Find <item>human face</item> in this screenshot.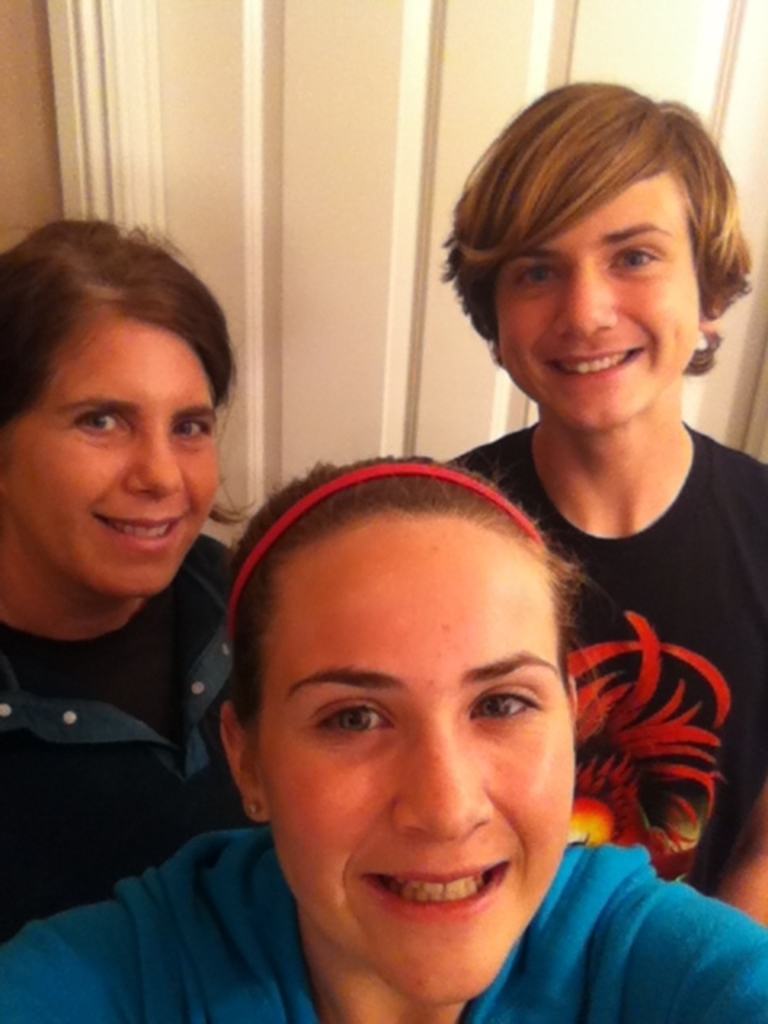
The bounding box for <item>human face</item> is 496, 174, 699, 432.
